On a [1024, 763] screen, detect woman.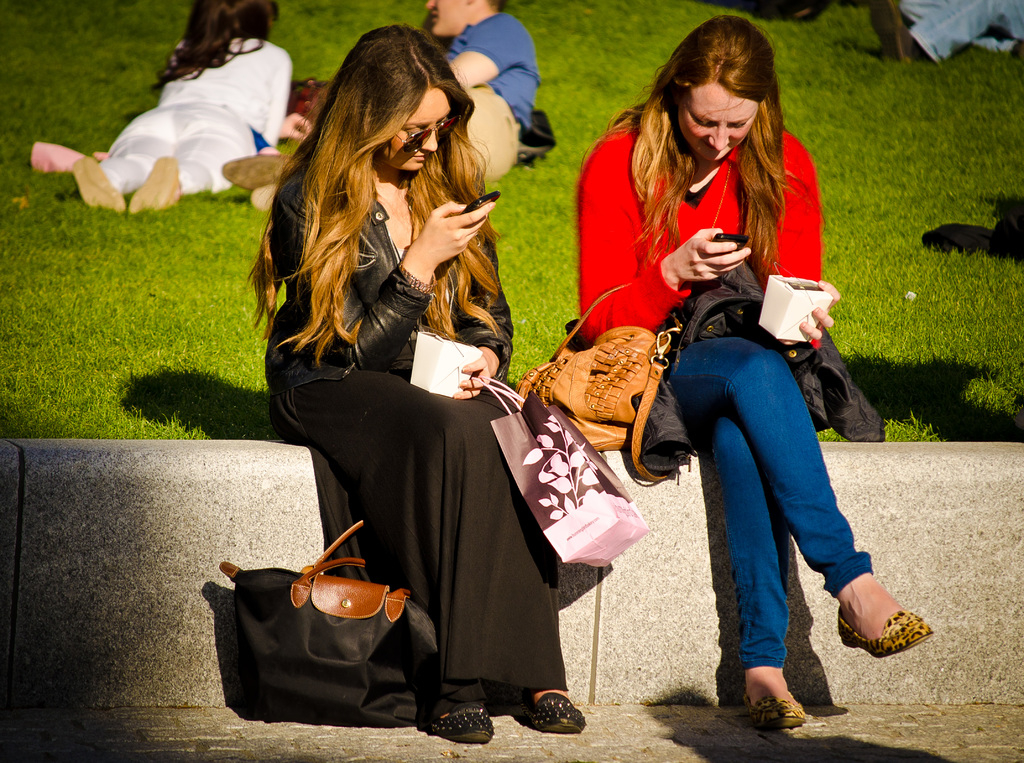
select_region(267, 11, 563, 730).
